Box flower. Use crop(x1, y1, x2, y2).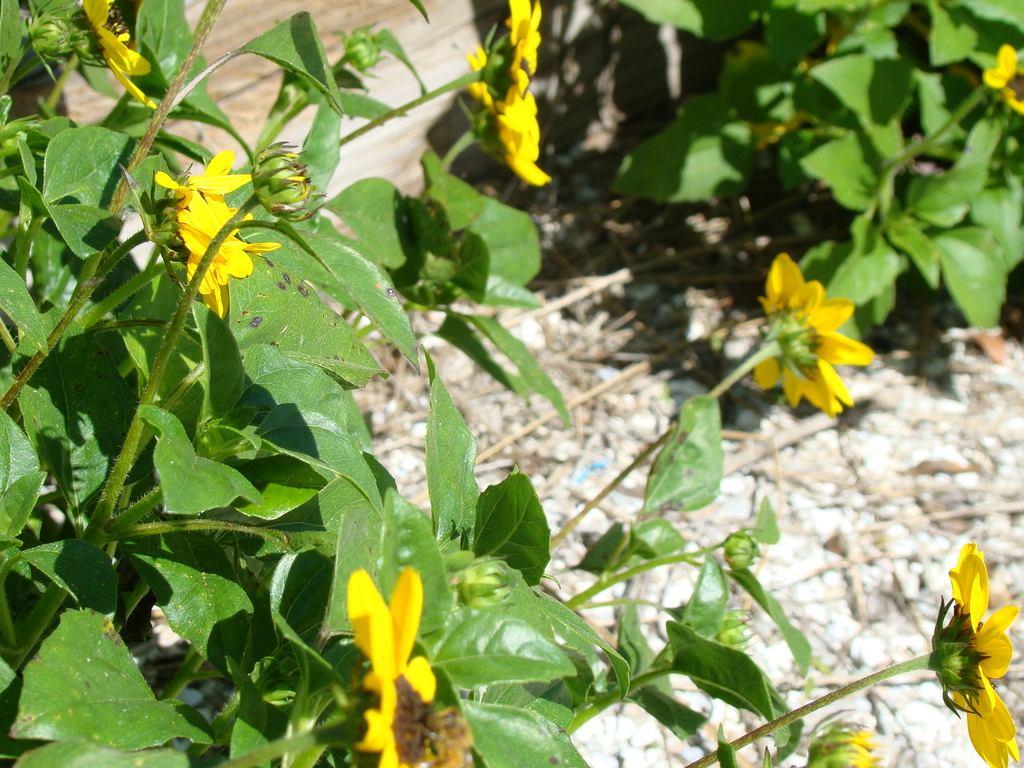
crop(982, 40, 1023, 118).
